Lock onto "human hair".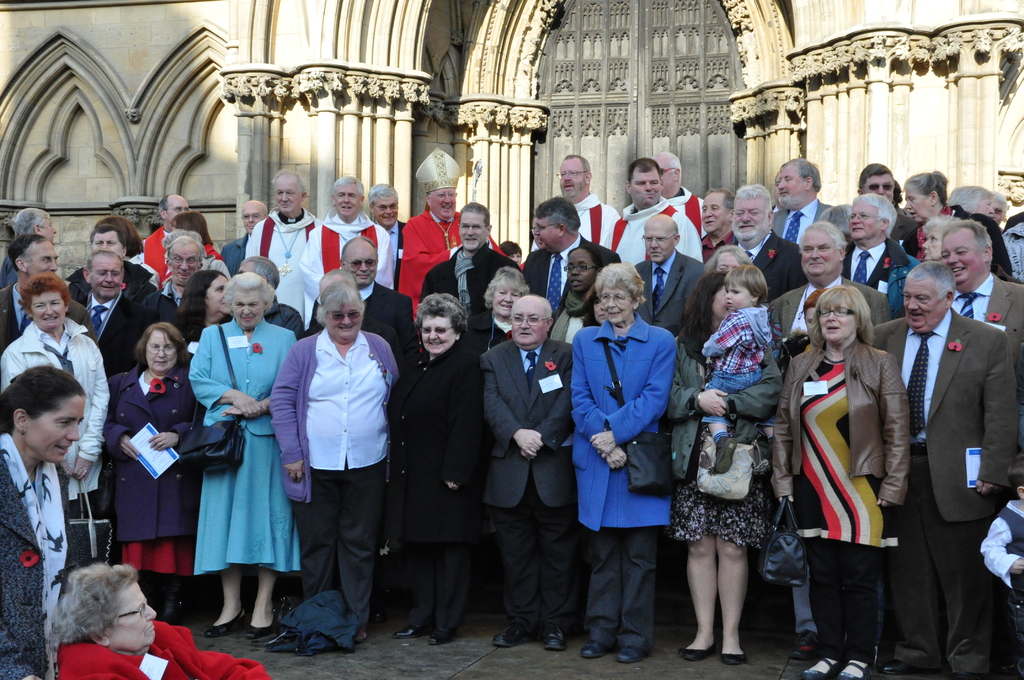
Locked: [458,200,490,223].
